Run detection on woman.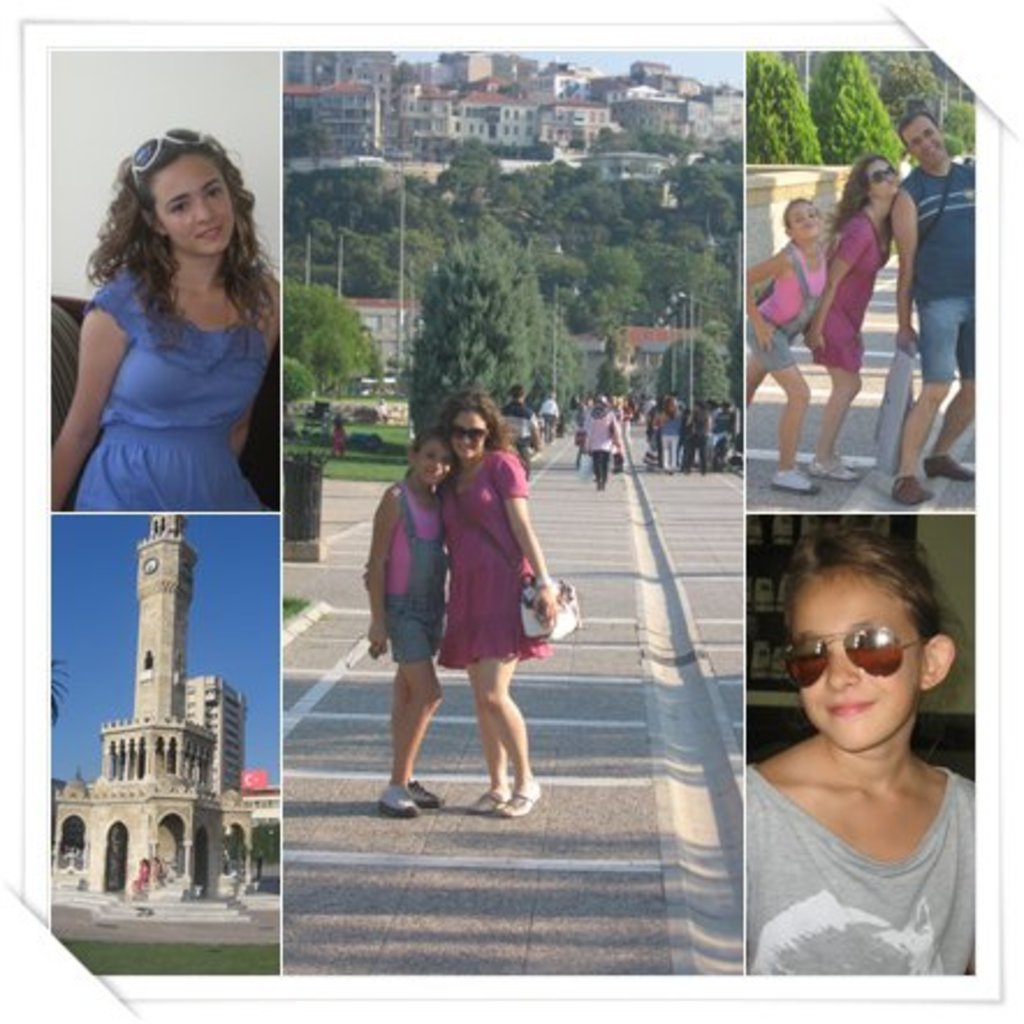
Result: [681,396,714,477].
